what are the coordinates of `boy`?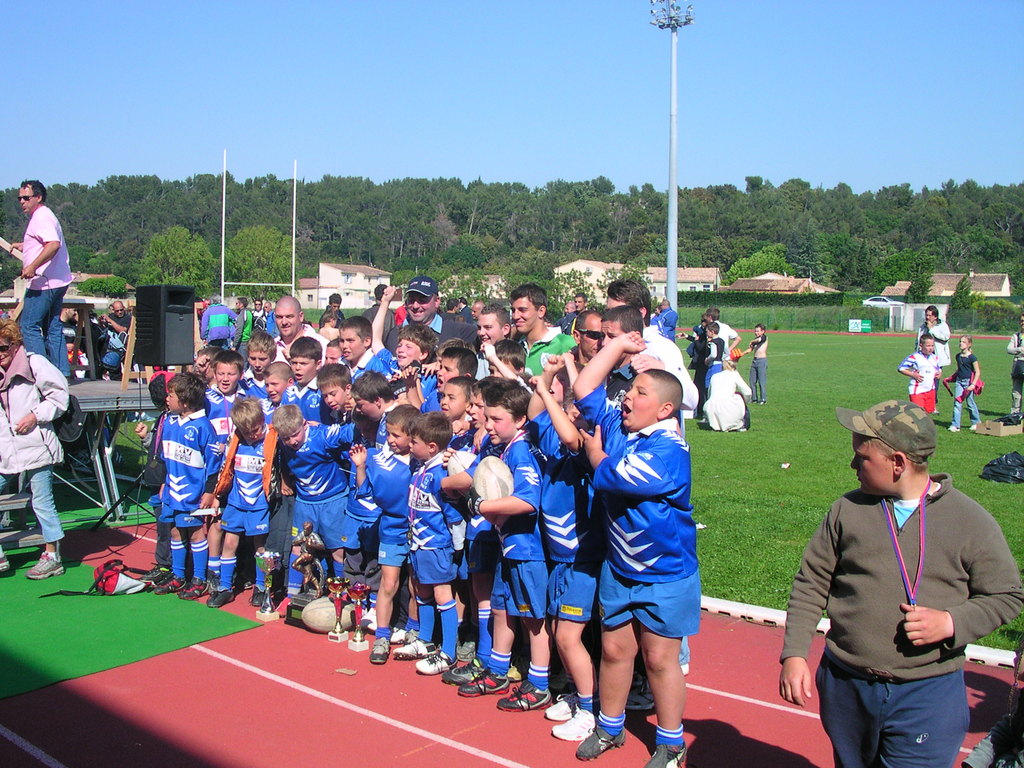
294:341:324:392.
